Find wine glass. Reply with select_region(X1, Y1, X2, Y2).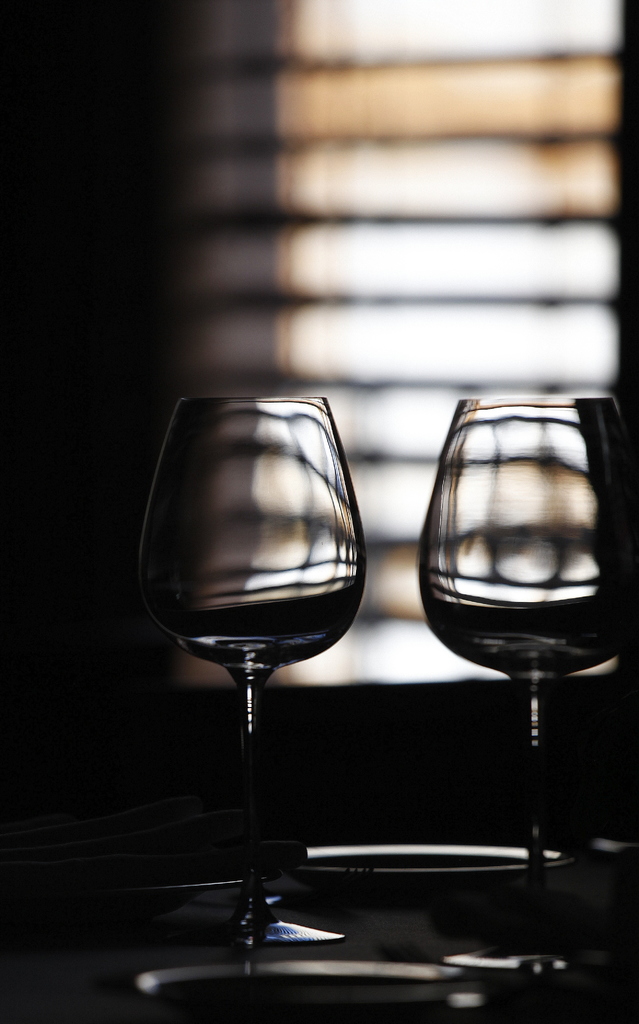
select_region(419, 395, 638, 968).
